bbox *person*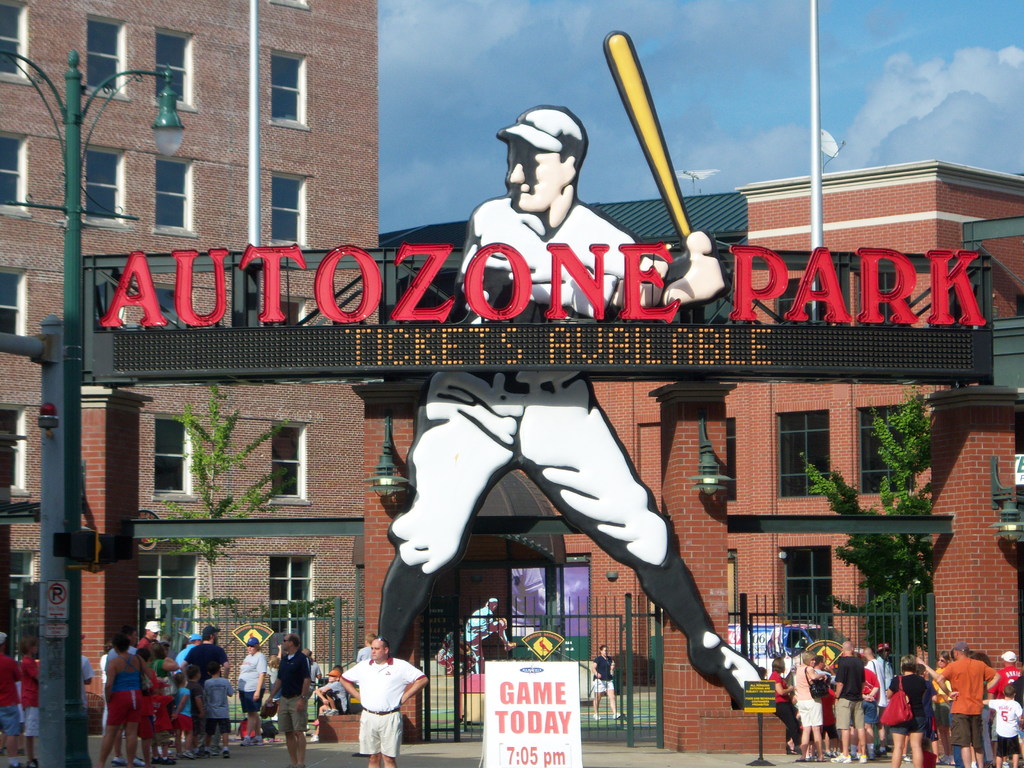
locate(300, 651, 323, 687)
